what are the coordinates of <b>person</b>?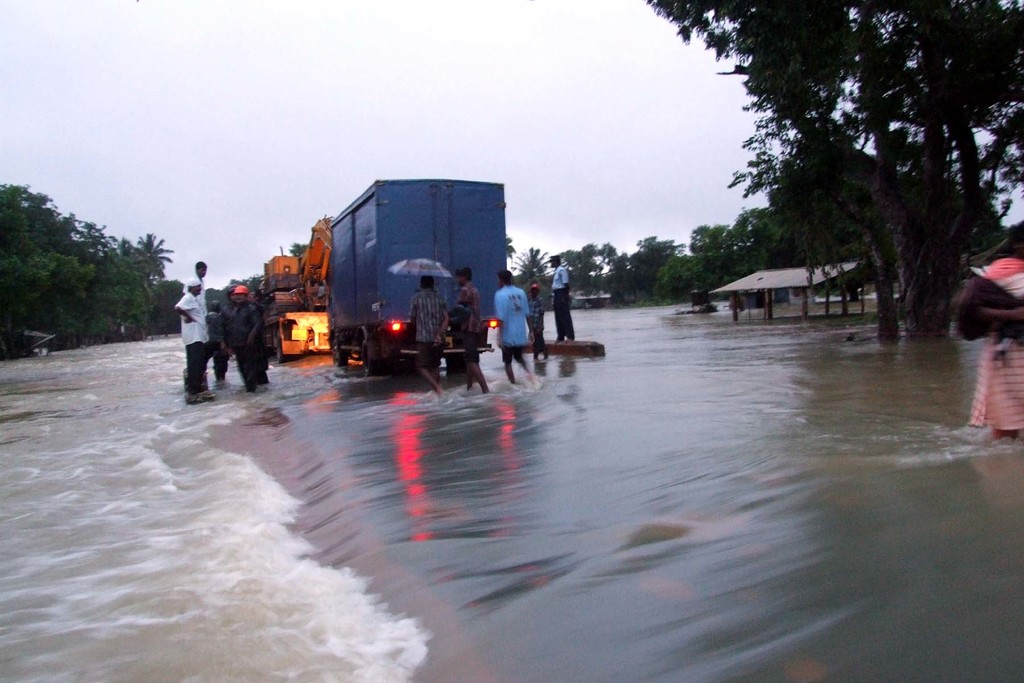
box=[199, 300, 229, 383].
